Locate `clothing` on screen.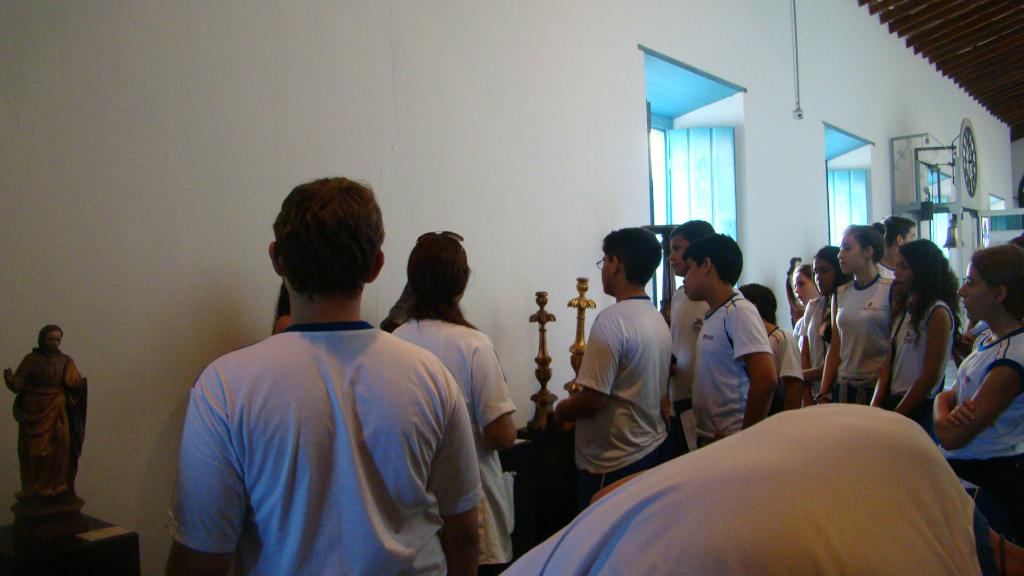
On screen at (879, 259, 897, 282).
